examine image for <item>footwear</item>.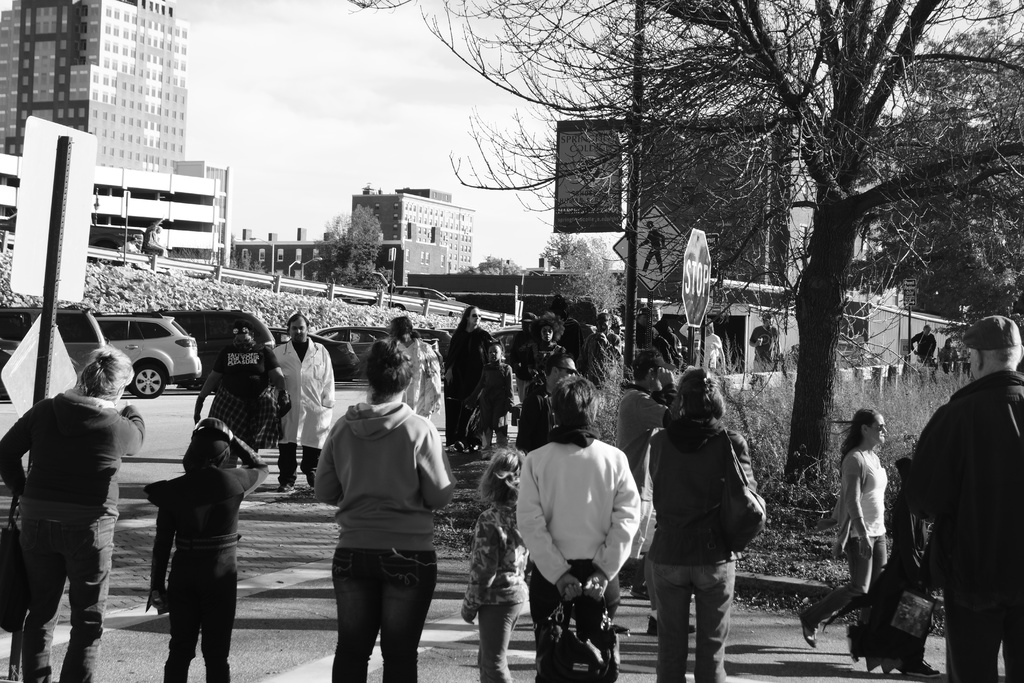
Examination result: l=799, t=609, r=820, b=645.
